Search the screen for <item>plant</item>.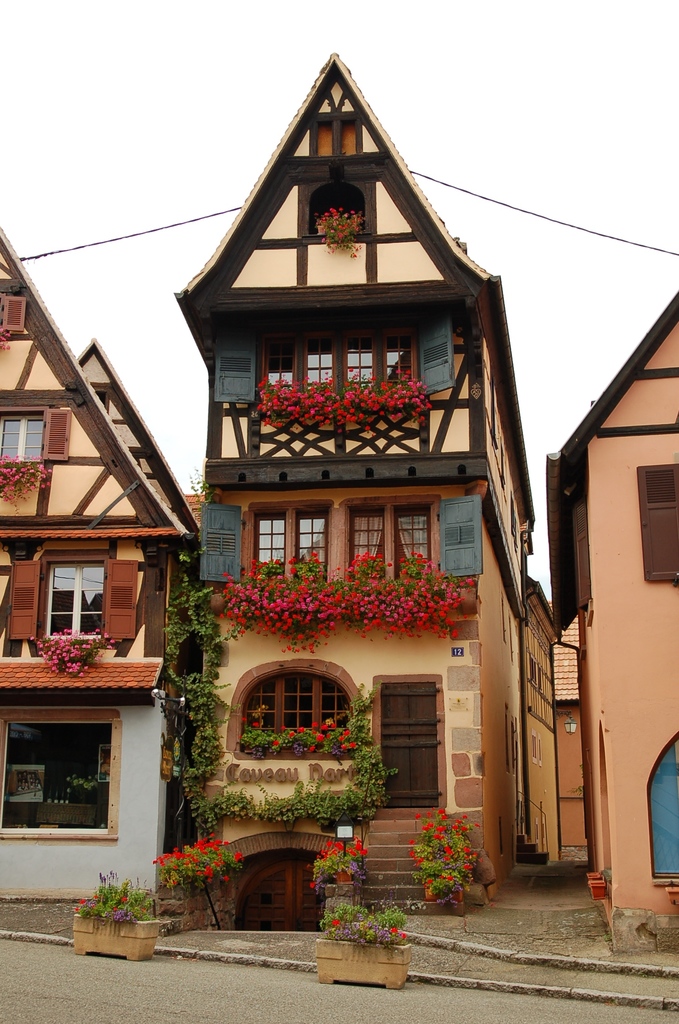
Found at bbox=(243, 371, 341, 439).
